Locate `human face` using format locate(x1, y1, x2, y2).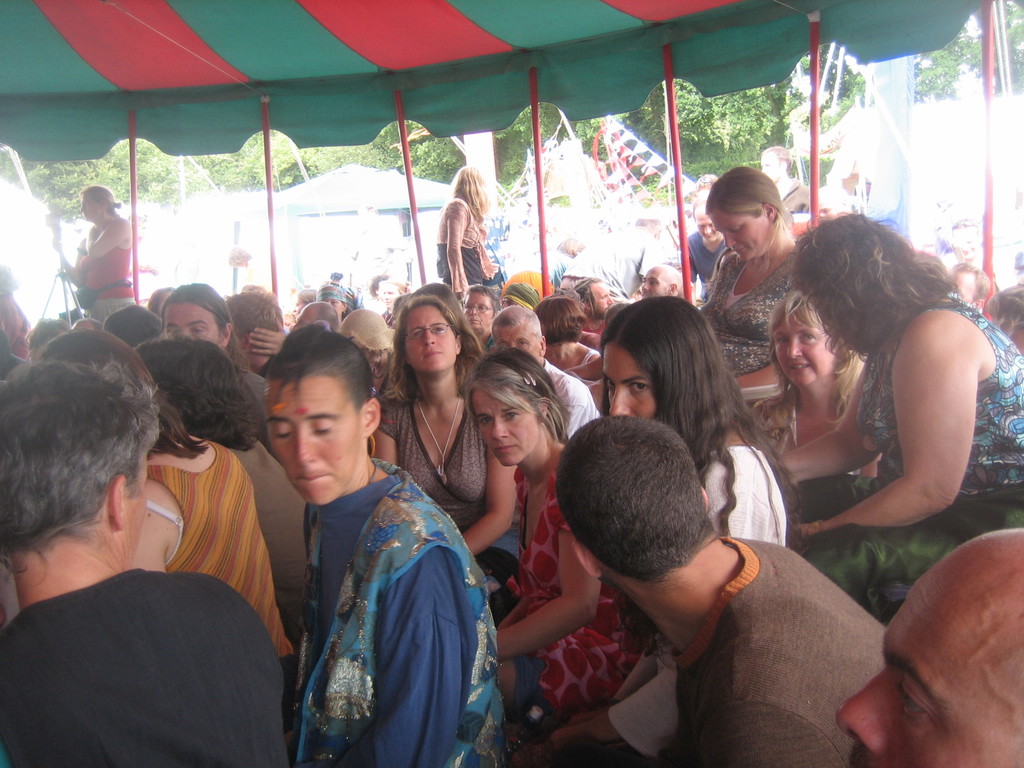
locate(318, 287, 340, 315).
